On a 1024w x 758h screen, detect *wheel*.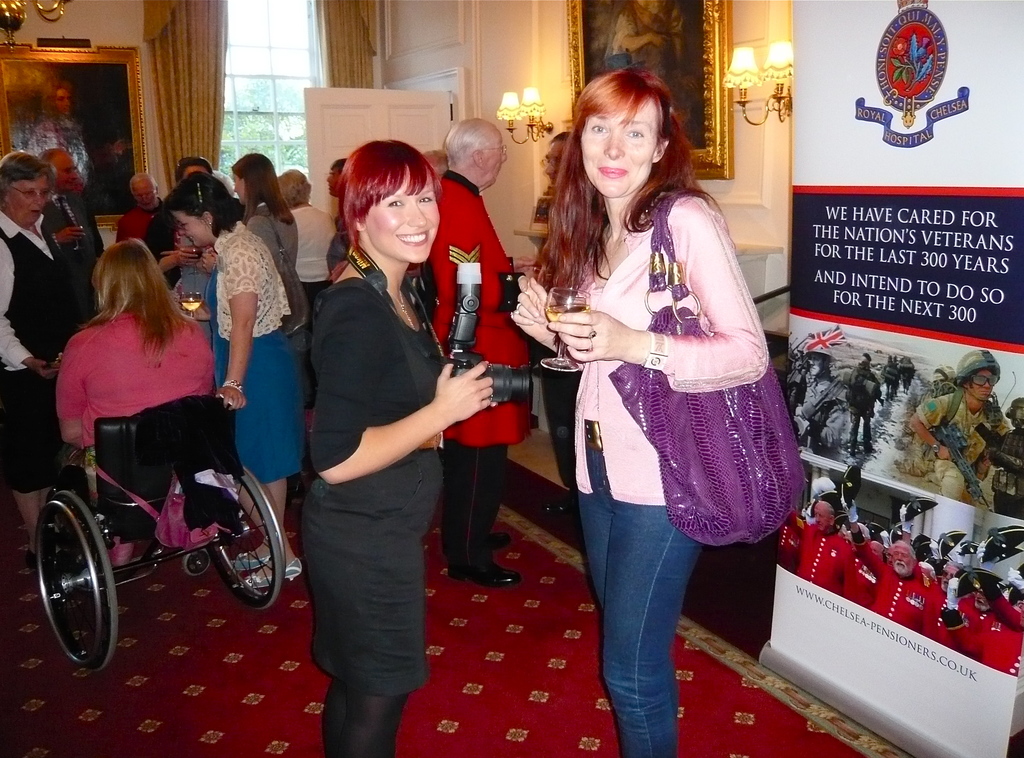
<bbox>207, 468, 285, 607</bbox>.
